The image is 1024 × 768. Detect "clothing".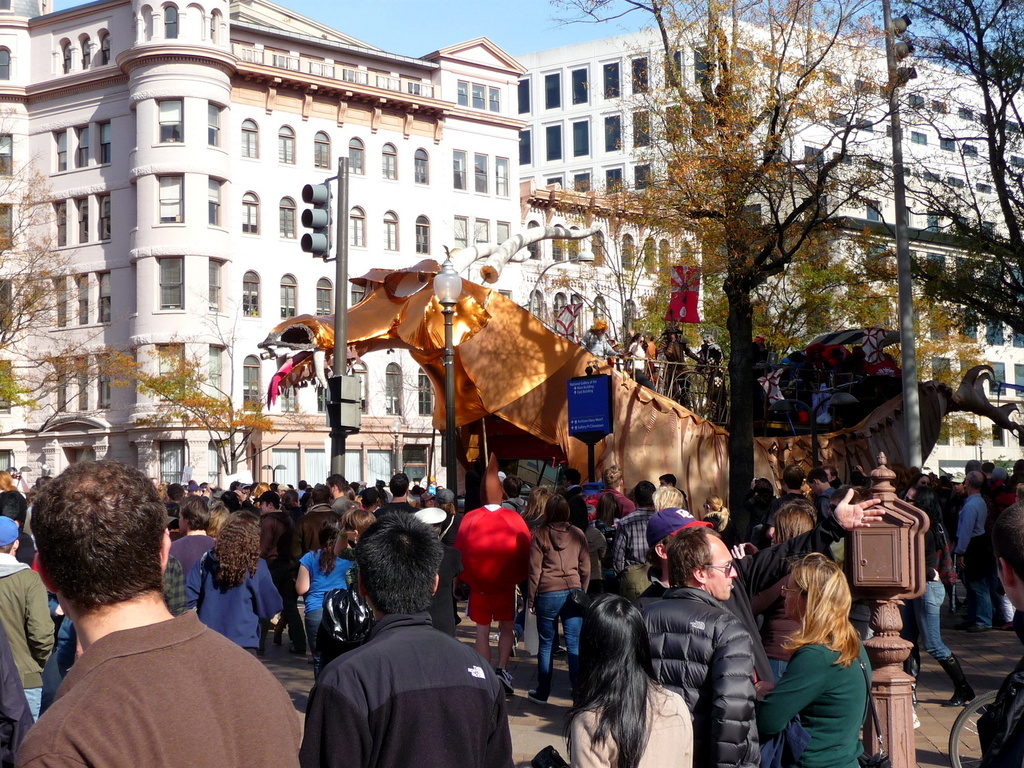
Detection: x1=528, y1=513, x2=588, y2=707.
